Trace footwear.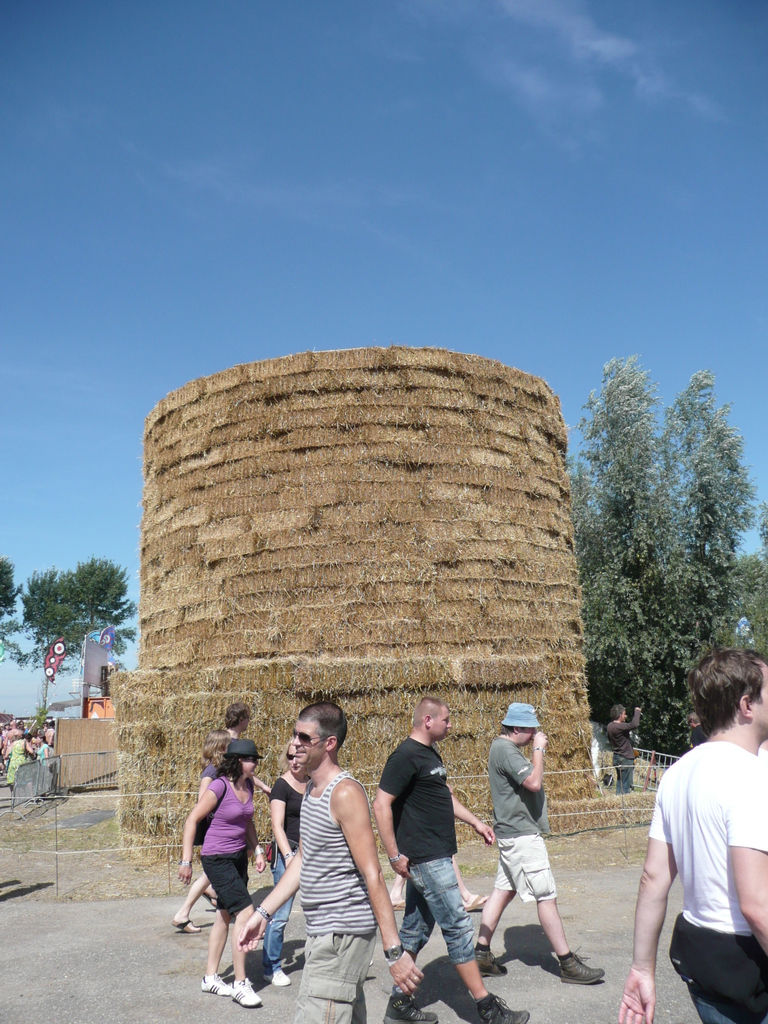
Traced to bbox(258, 961, 294, 991).
